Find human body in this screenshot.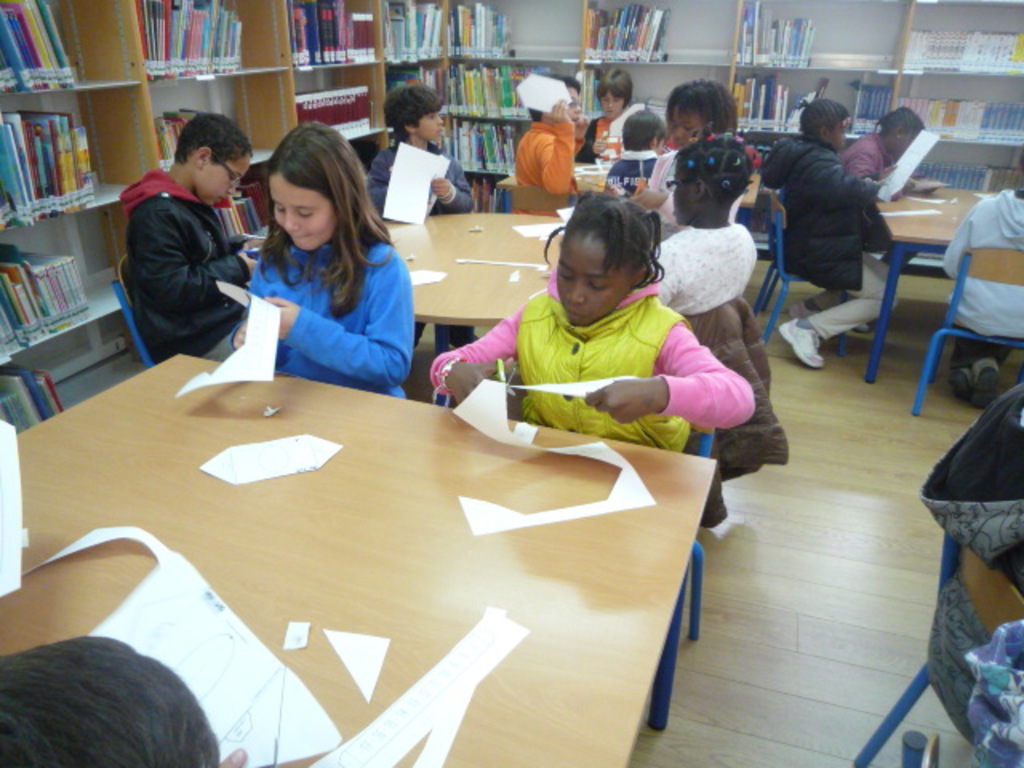
The bounding box for human body is crop(432, 283, 763, 453).
